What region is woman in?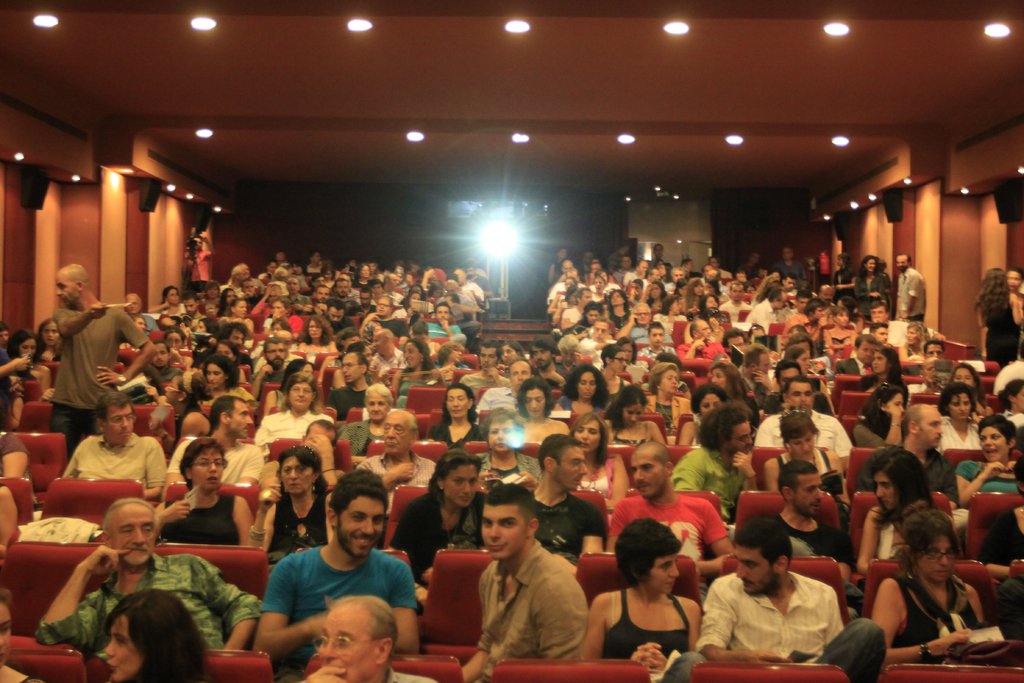
970/266/1023/366.
